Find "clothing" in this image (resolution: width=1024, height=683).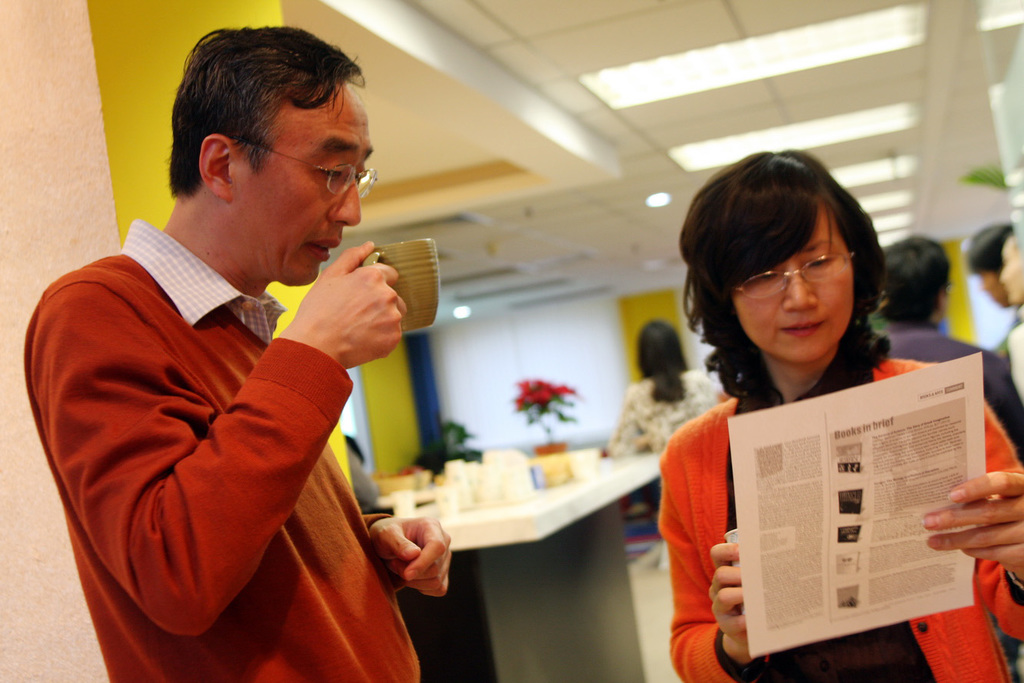
region(868, 303, 1023, 452).
